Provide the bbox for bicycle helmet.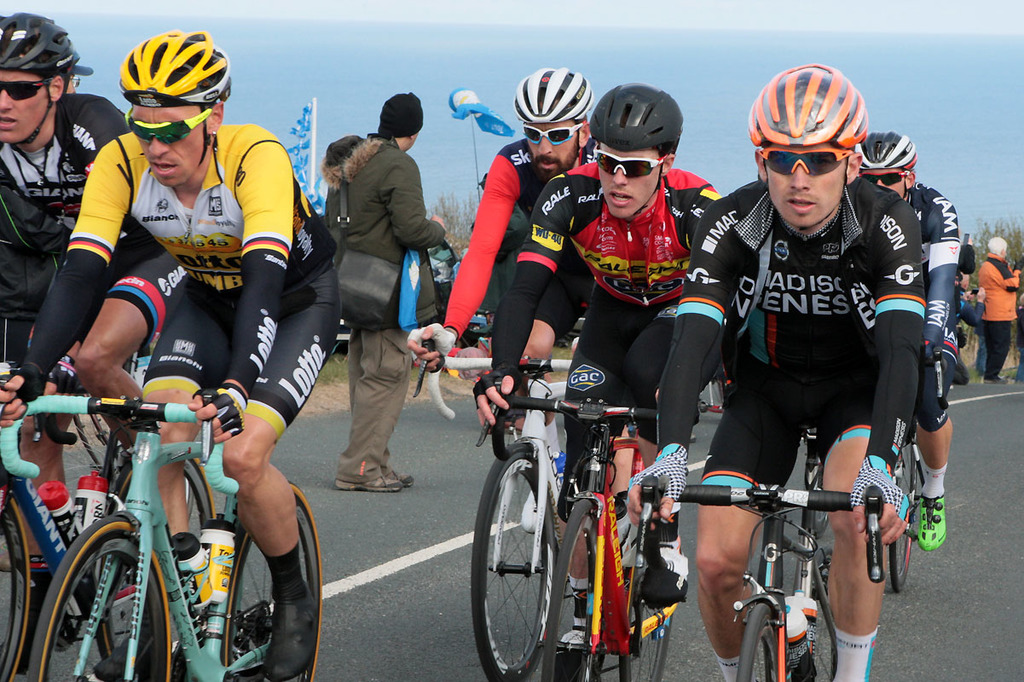
bbox(865, 130, 918, 169).
